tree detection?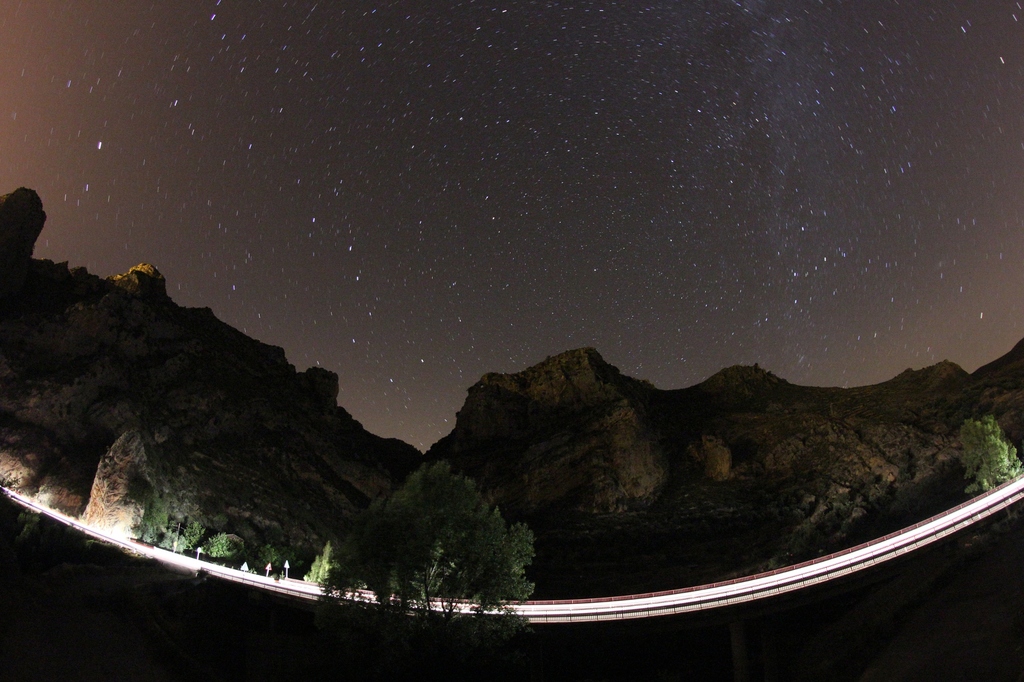
202, 528, 237, 566
